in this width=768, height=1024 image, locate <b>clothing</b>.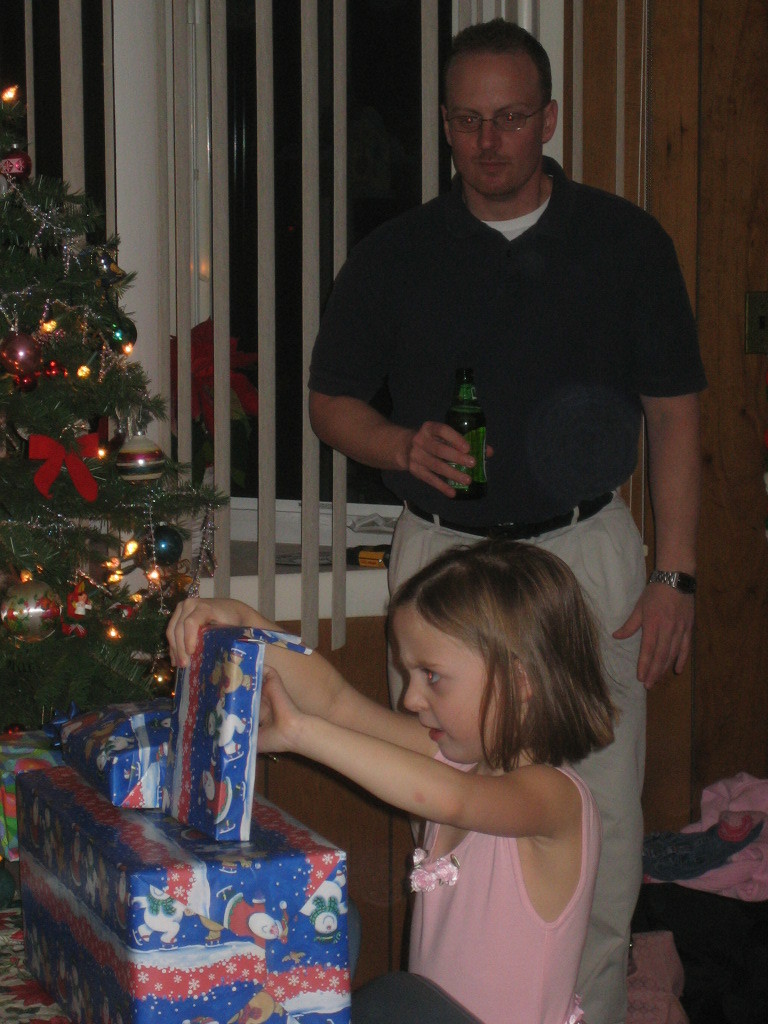
Bounding box: (406, 745, 603, 1023).
